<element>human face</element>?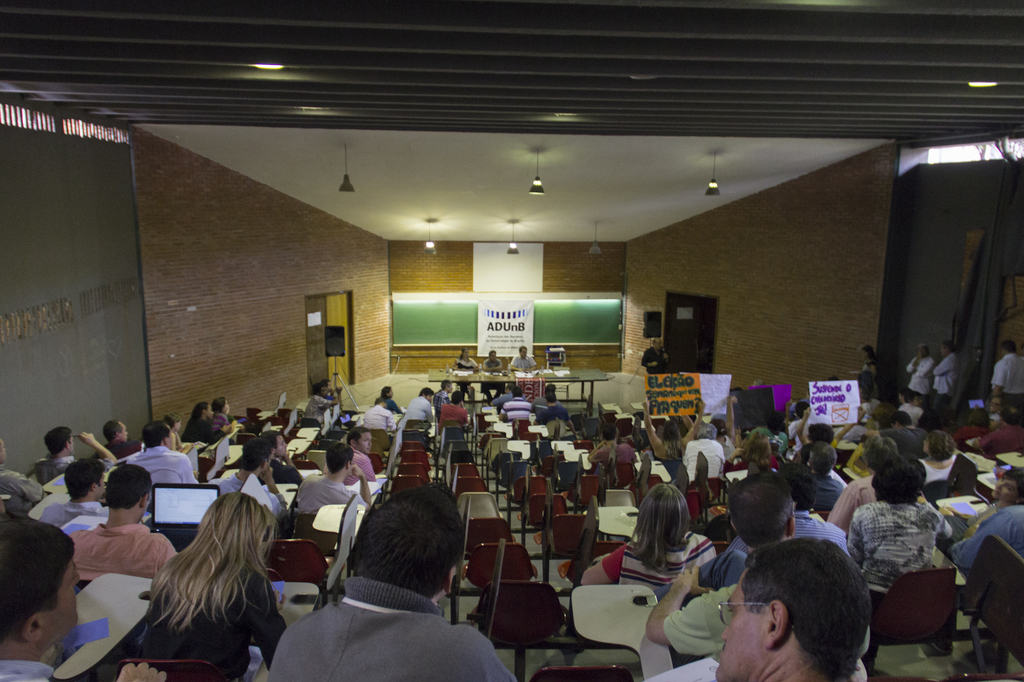
bbox=(486, 354, 493, 358)
